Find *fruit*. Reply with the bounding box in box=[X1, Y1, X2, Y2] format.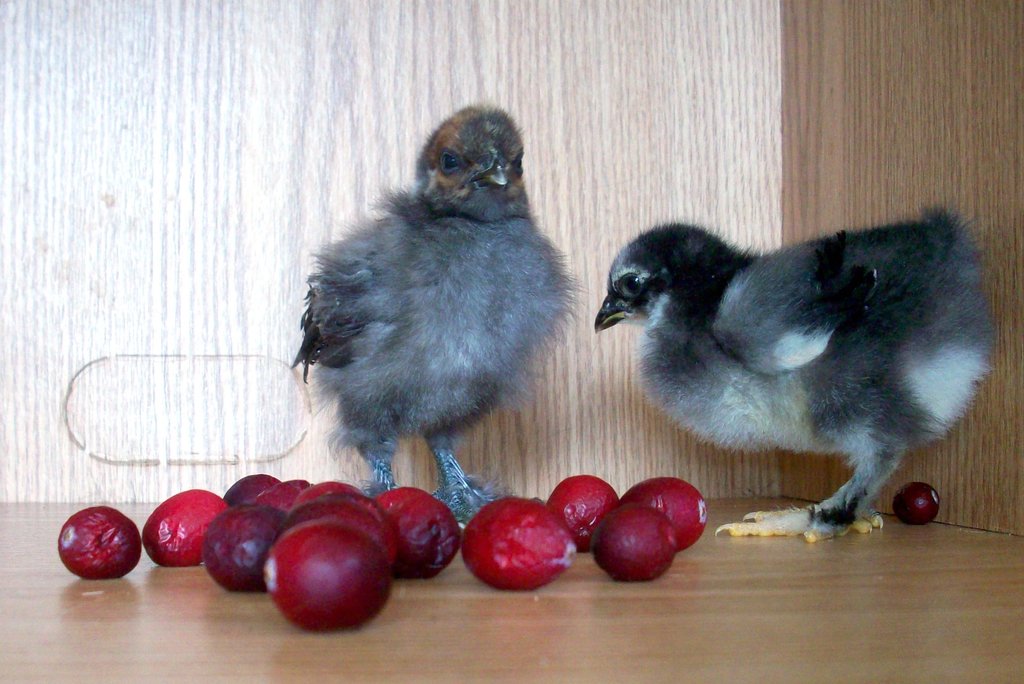
box=[890, 475, 939, 524].
